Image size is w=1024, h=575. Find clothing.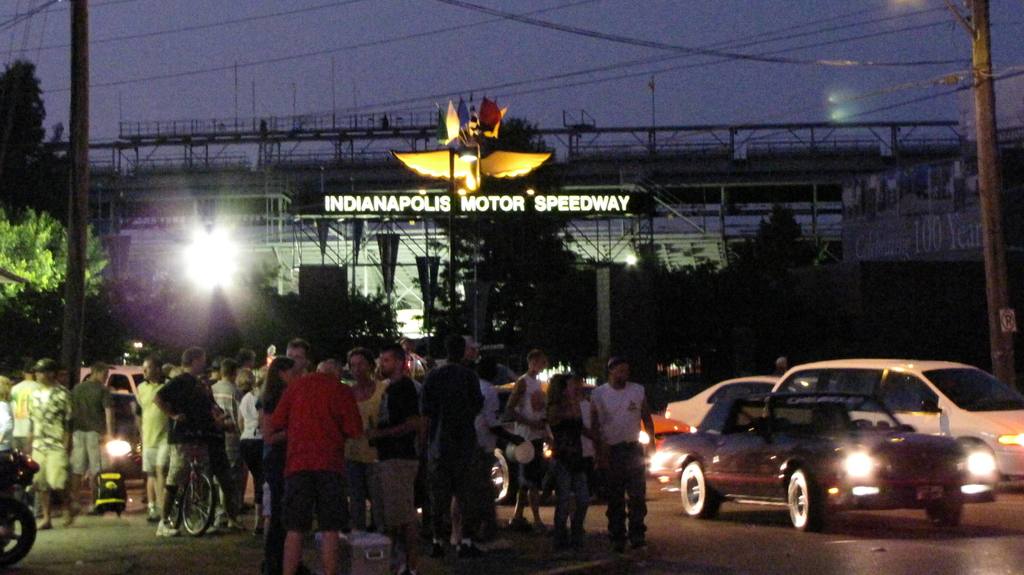
select_region(445, 378, 500, 535).
